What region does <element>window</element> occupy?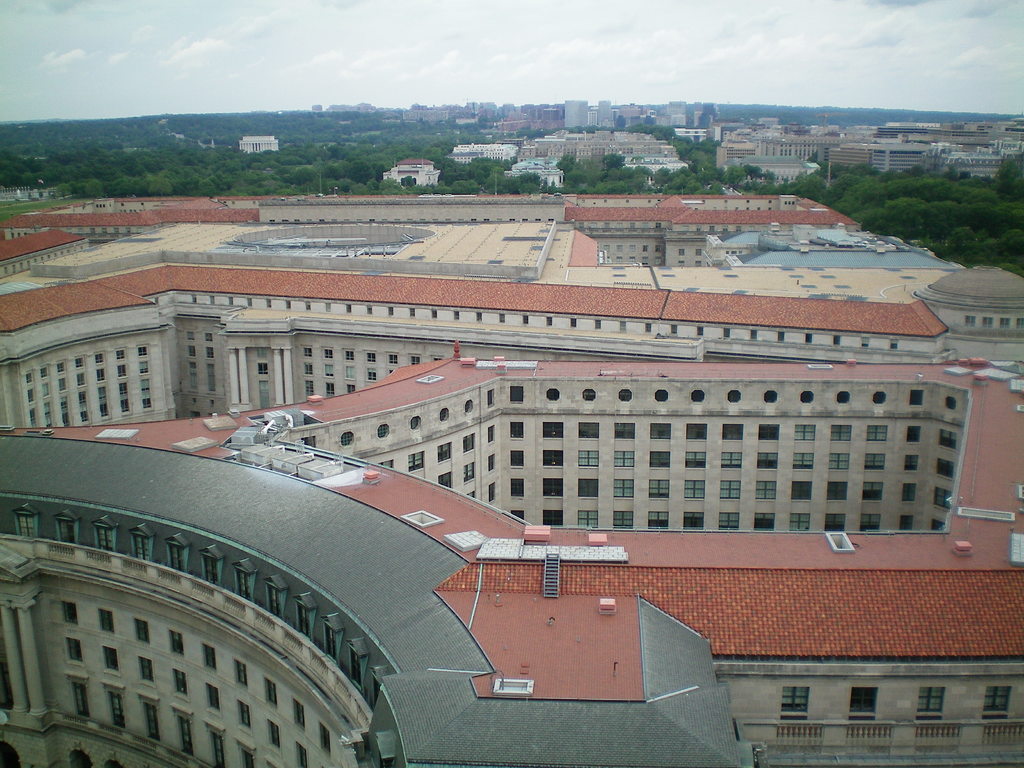
{"left": 689, "top": 388, "right": 707, "bottom": 408}.
